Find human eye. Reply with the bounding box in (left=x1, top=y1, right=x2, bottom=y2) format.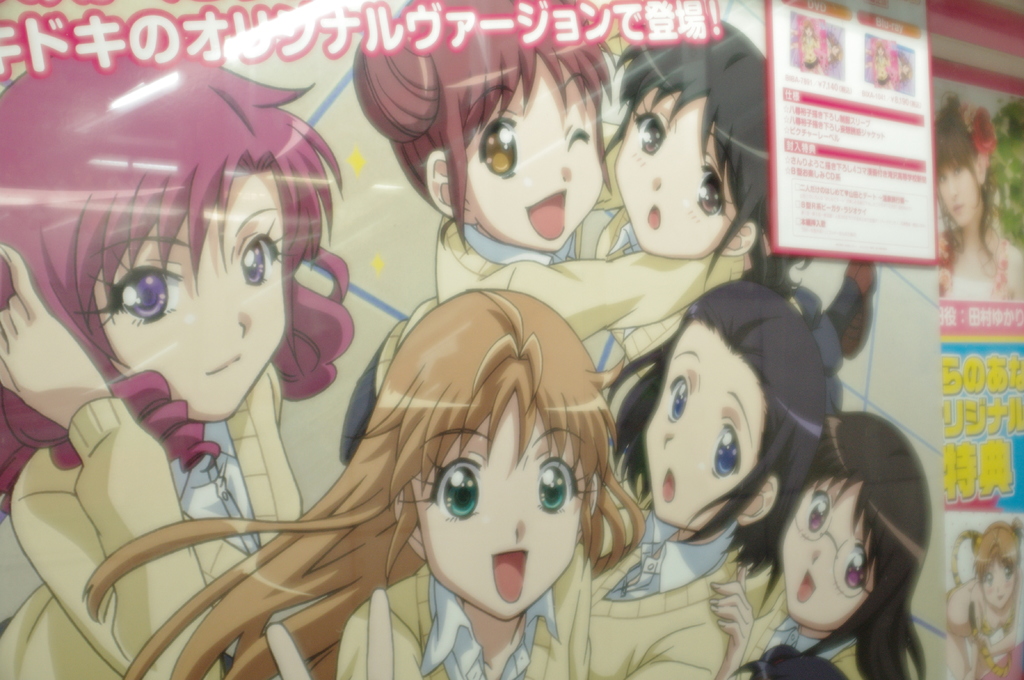
(left=534, top=445, right=585, bottom=518).
